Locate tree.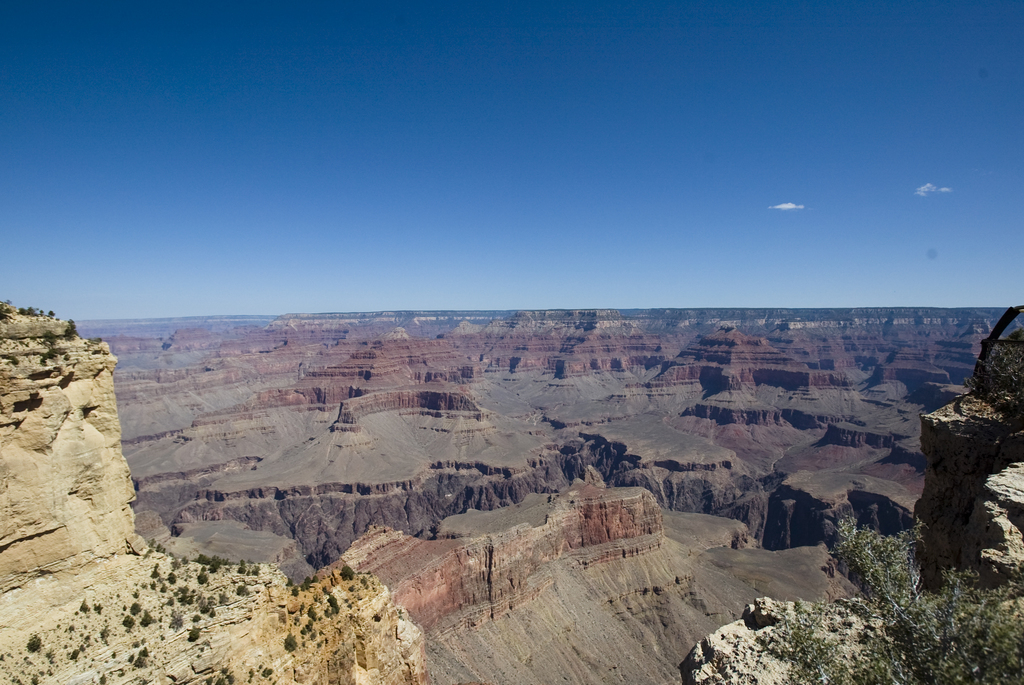
Bounding box: 47:310:57:319.
